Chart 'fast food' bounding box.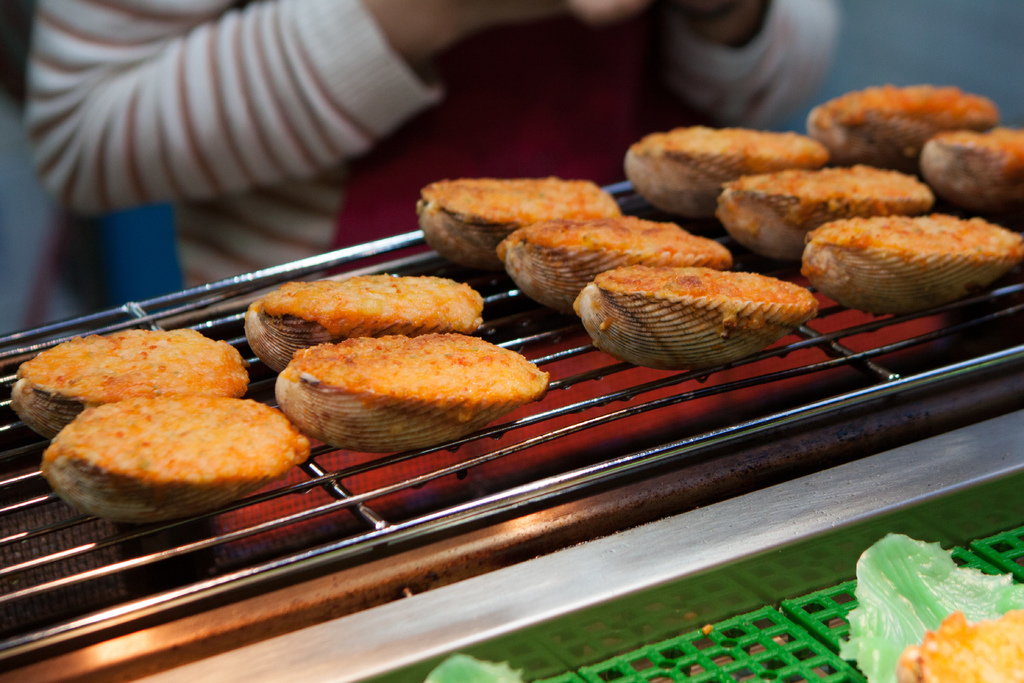
Charted: x1=268, y1=338, x2=554, y2=438.
